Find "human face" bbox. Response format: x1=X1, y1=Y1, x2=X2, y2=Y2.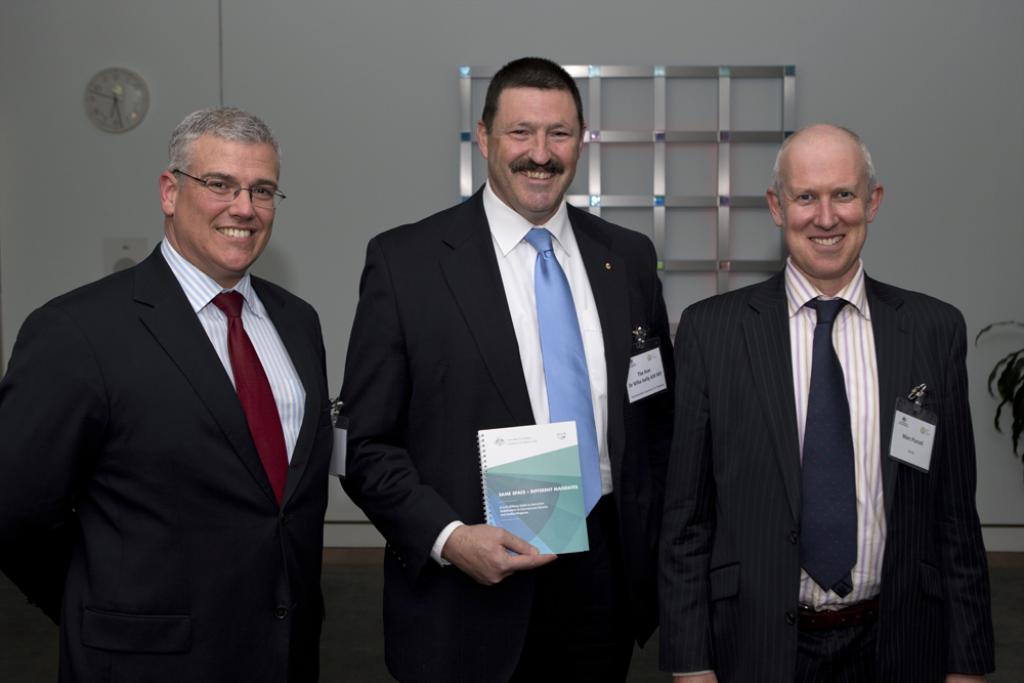
x1=780, y1=133, x2=872, y2=271.
